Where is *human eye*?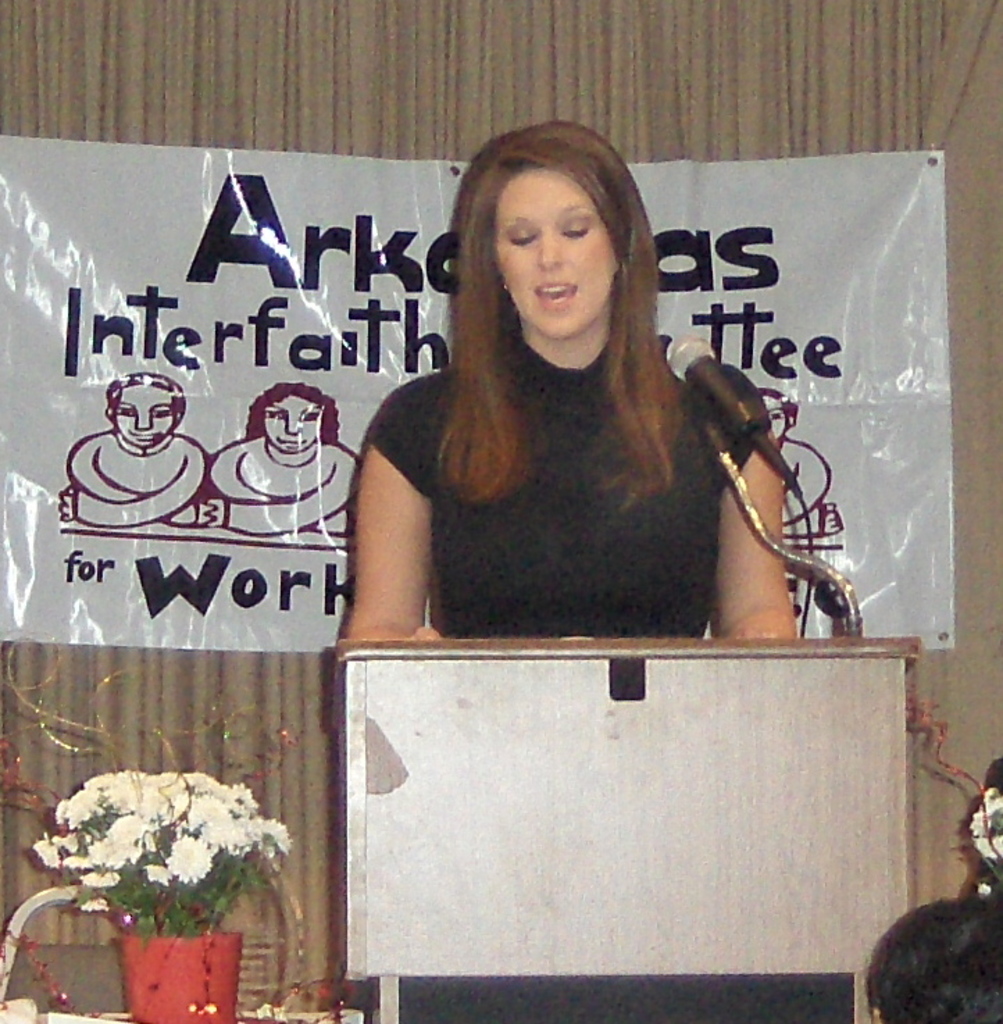
[151,404,172,420].
